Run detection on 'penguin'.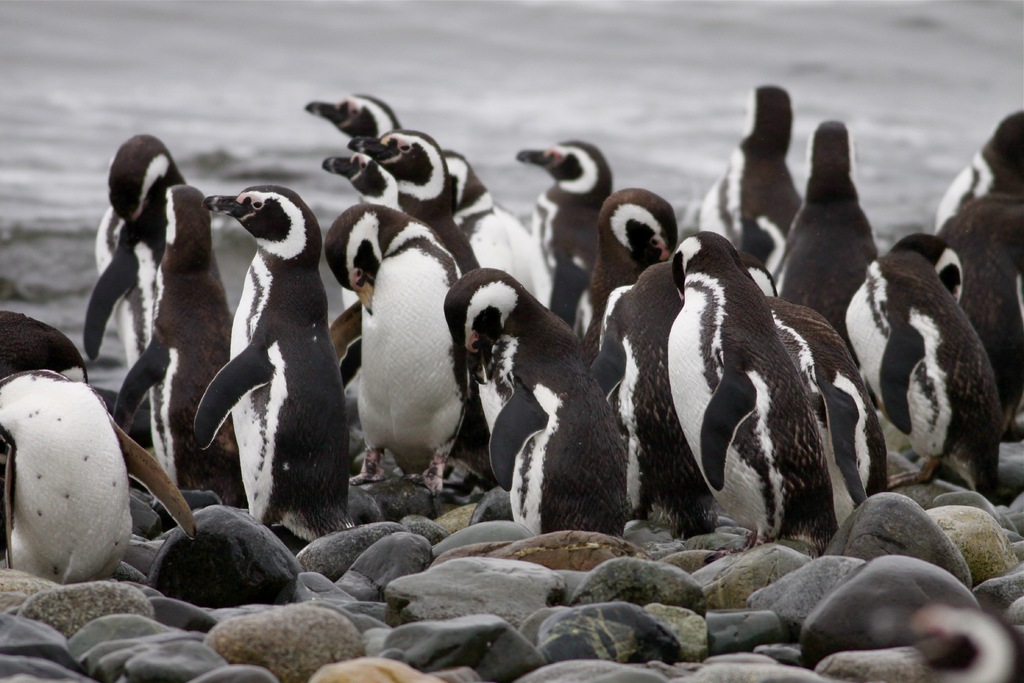
Result: x1=323, y1=200, x2=470, y2=491.
